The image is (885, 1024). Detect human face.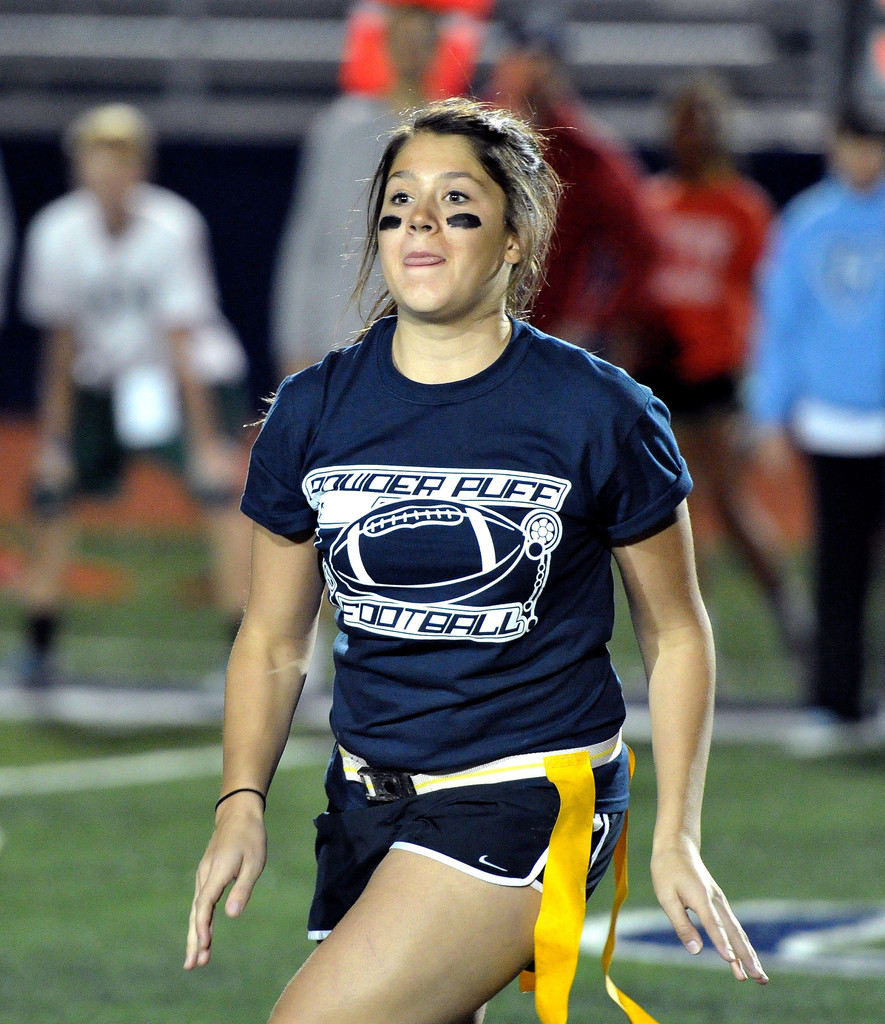
Detection: detection(371, 134, 505, 312).
